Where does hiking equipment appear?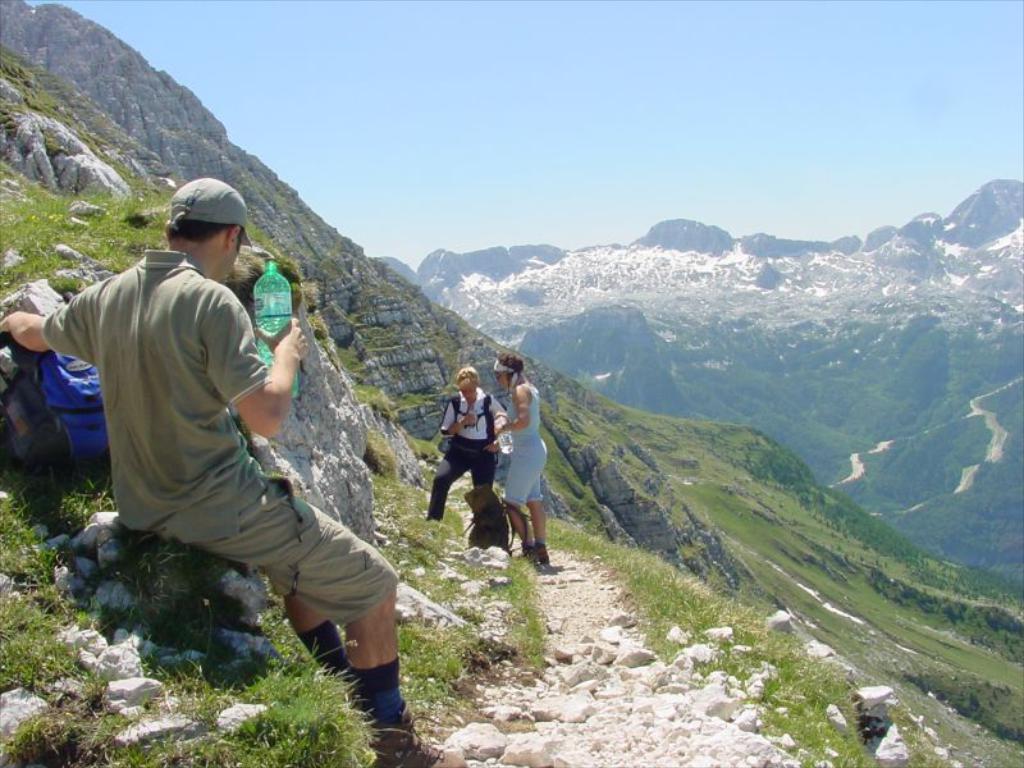
Appears at bbox=(362, 700, 485, 767).
